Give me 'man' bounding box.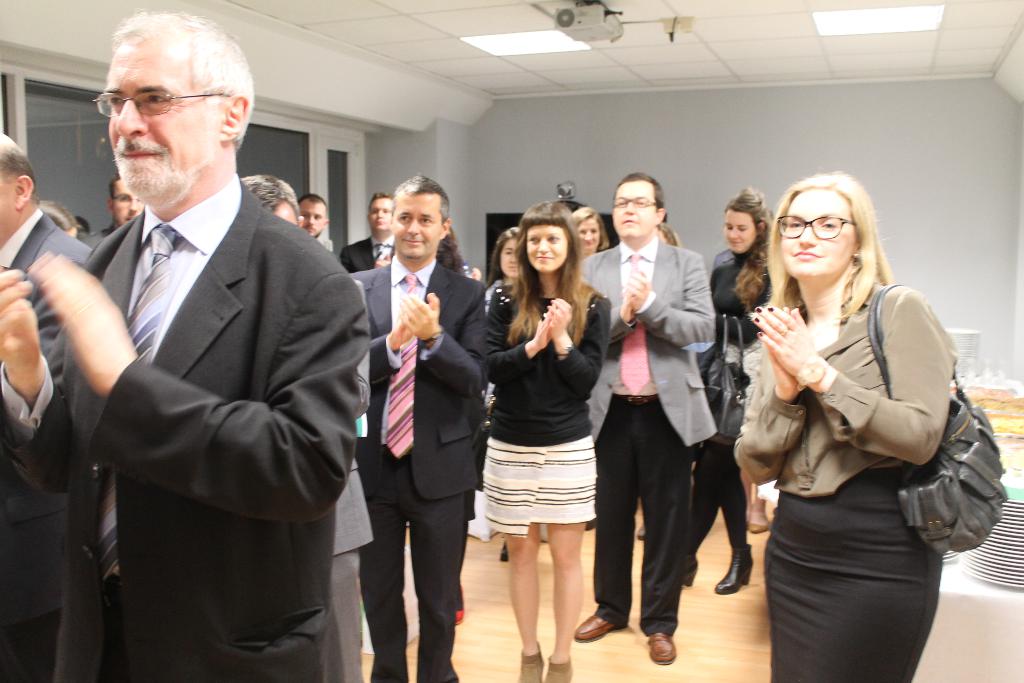
(294,197,328,239).
